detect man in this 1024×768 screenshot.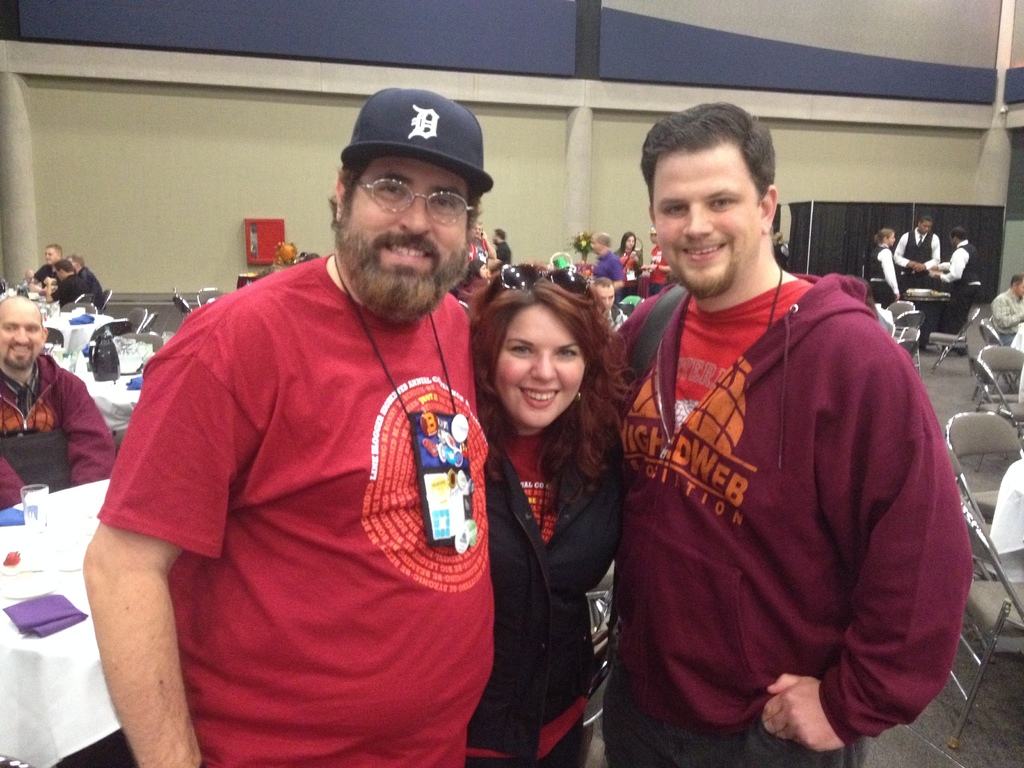
Detection: {"x1": 993, "y1": 273, "x2": 1023, "y2": 344}.
